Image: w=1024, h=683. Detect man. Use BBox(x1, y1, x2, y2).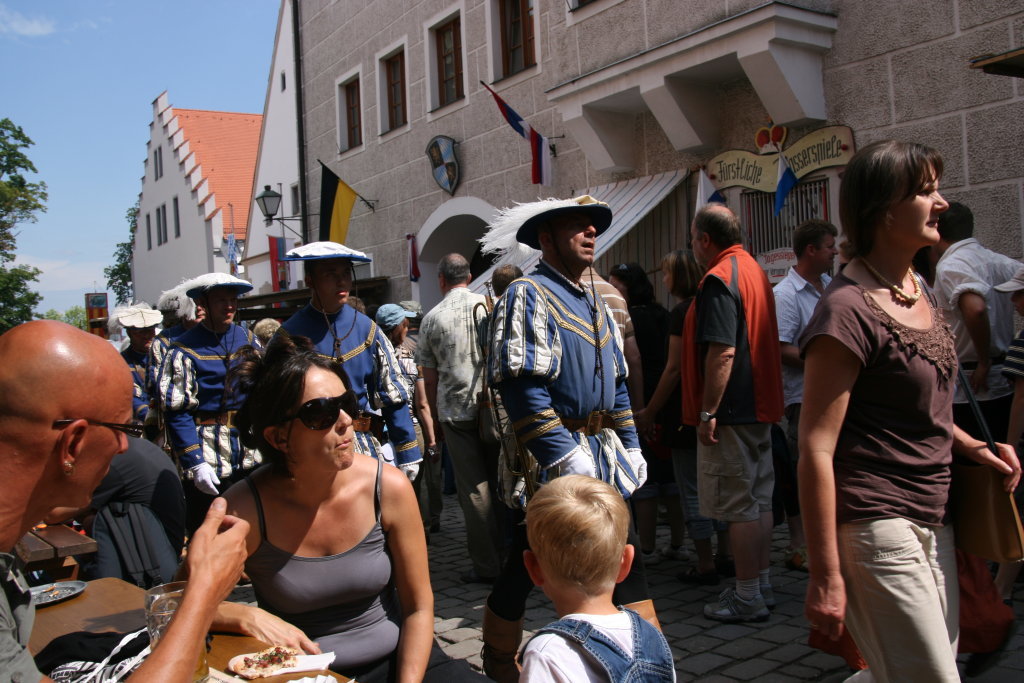
BBox(682, 204, 789, 624).
